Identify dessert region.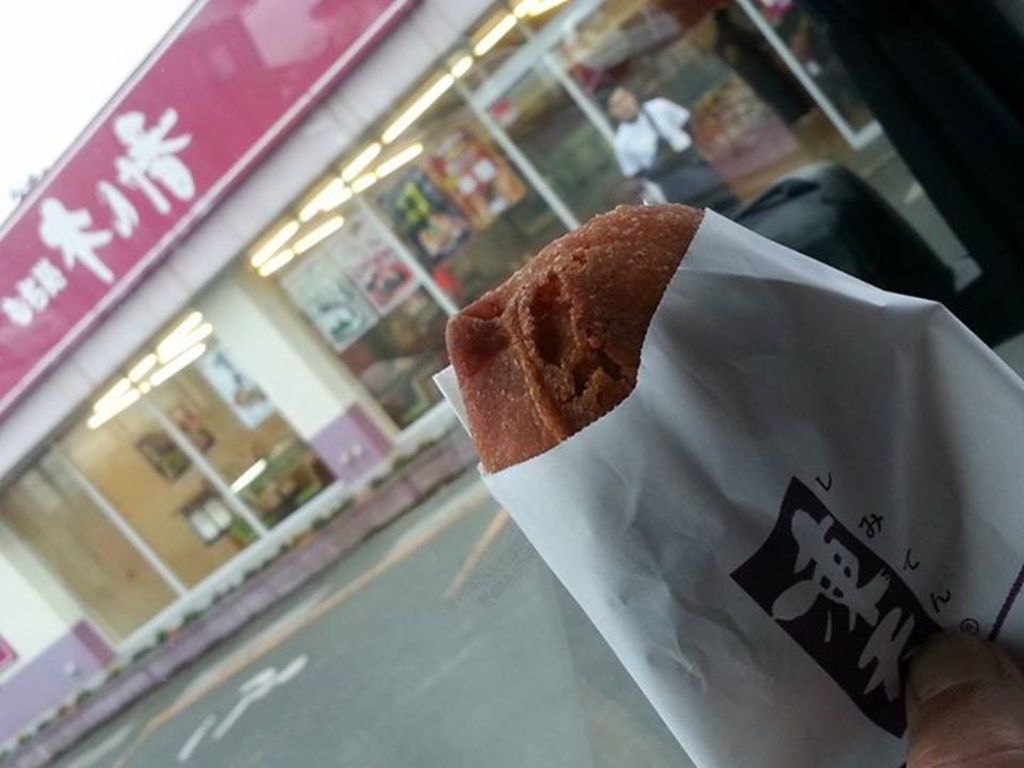
Region: rect(448, 262, 676, 461).
